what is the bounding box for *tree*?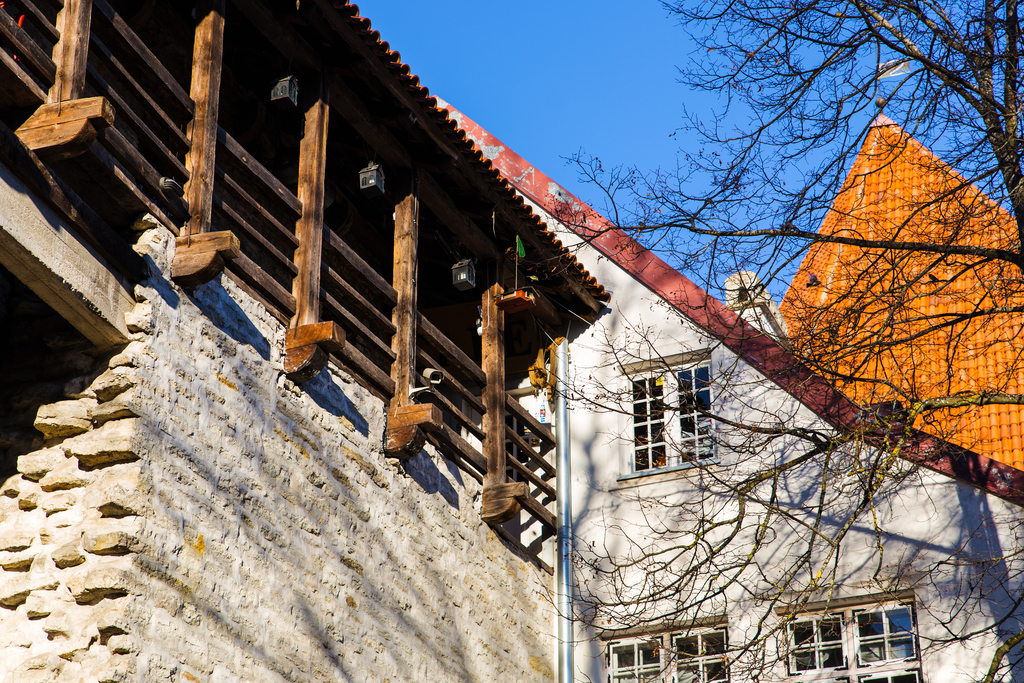
x1=533, y1=0, x2=1023, y2=682.
